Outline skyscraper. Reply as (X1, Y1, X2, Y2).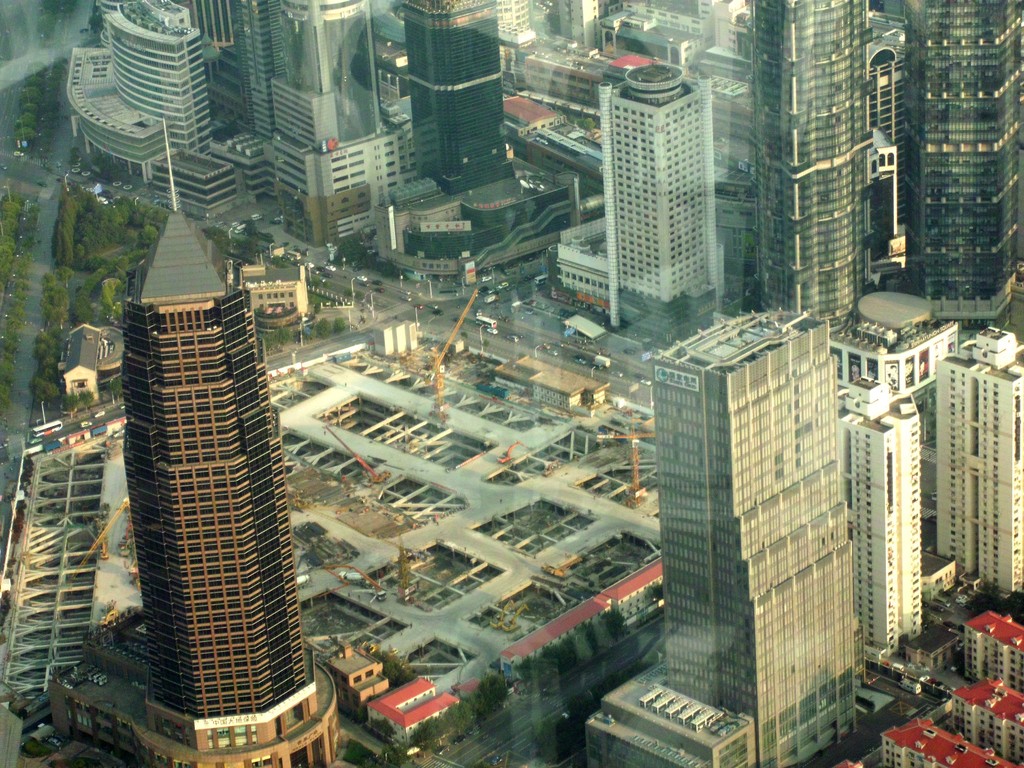
(757, 0, 876, 330).
